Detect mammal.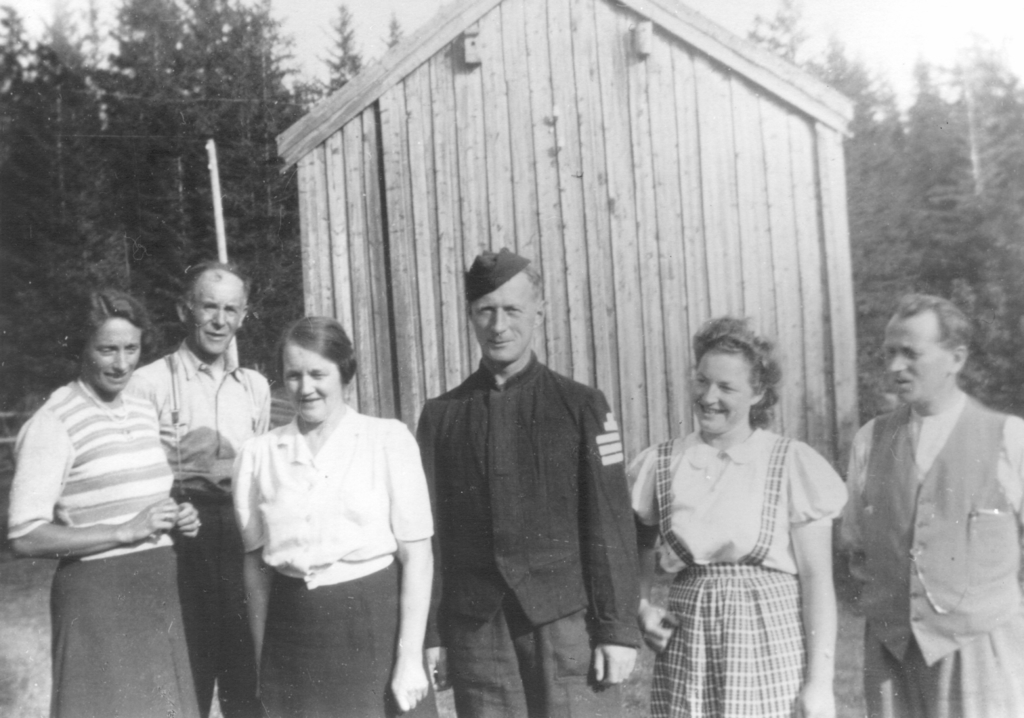
Detected at rect(424, 248, 635, 717).
